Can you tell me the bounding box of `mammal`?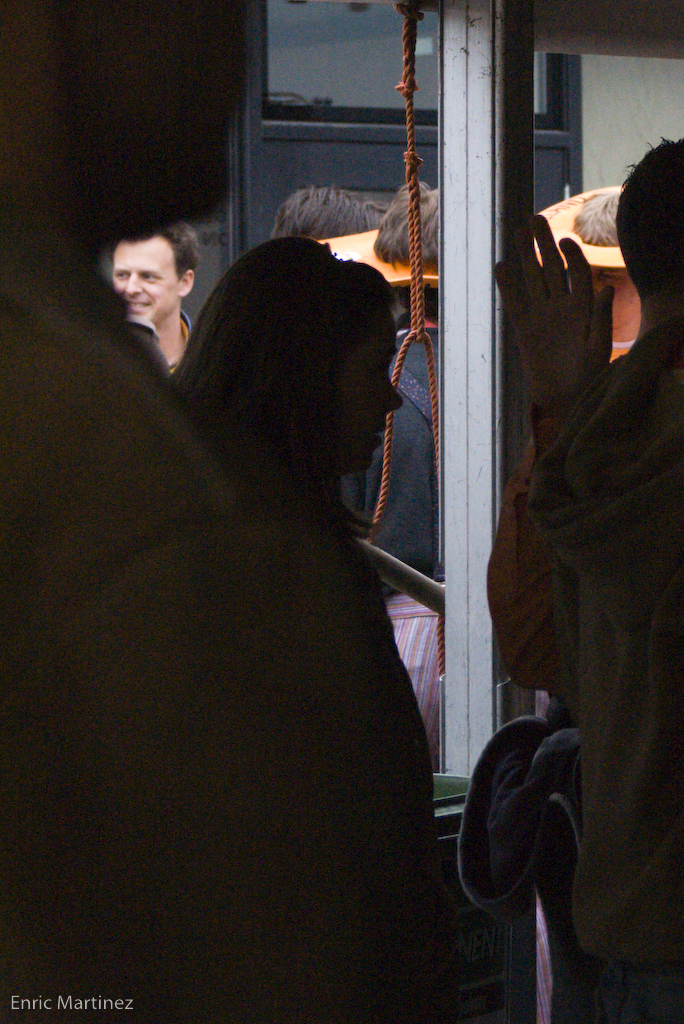
select_region(574, 194, 619, 251).
